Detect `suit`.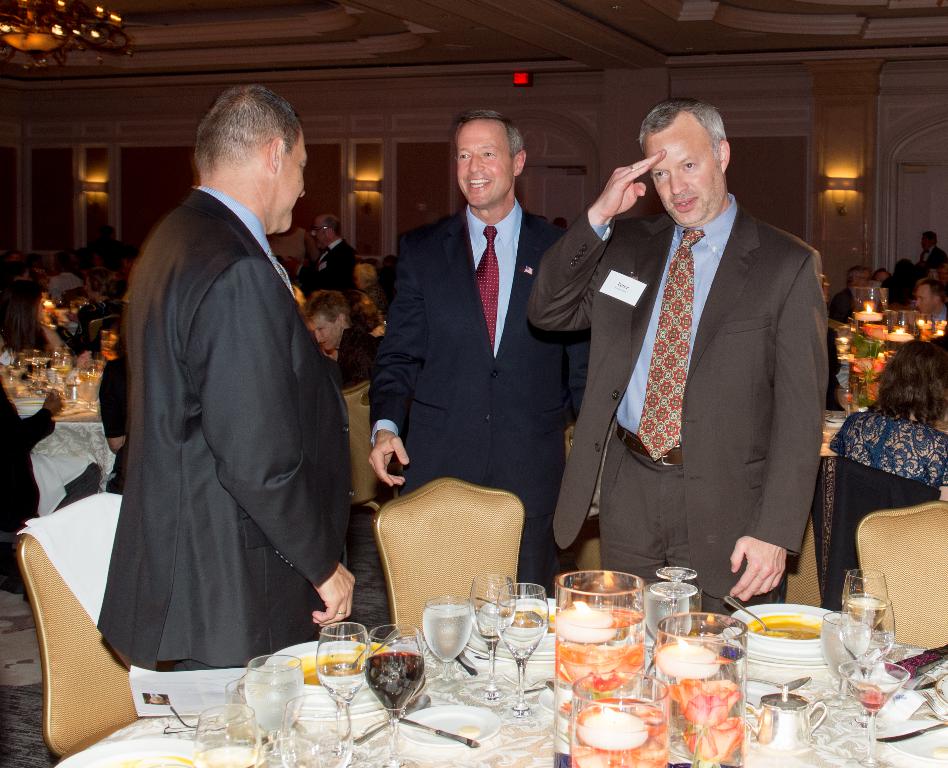
Detected at {"x1": 526, "y1": 190, "x2": 821, "y2": 610}.
